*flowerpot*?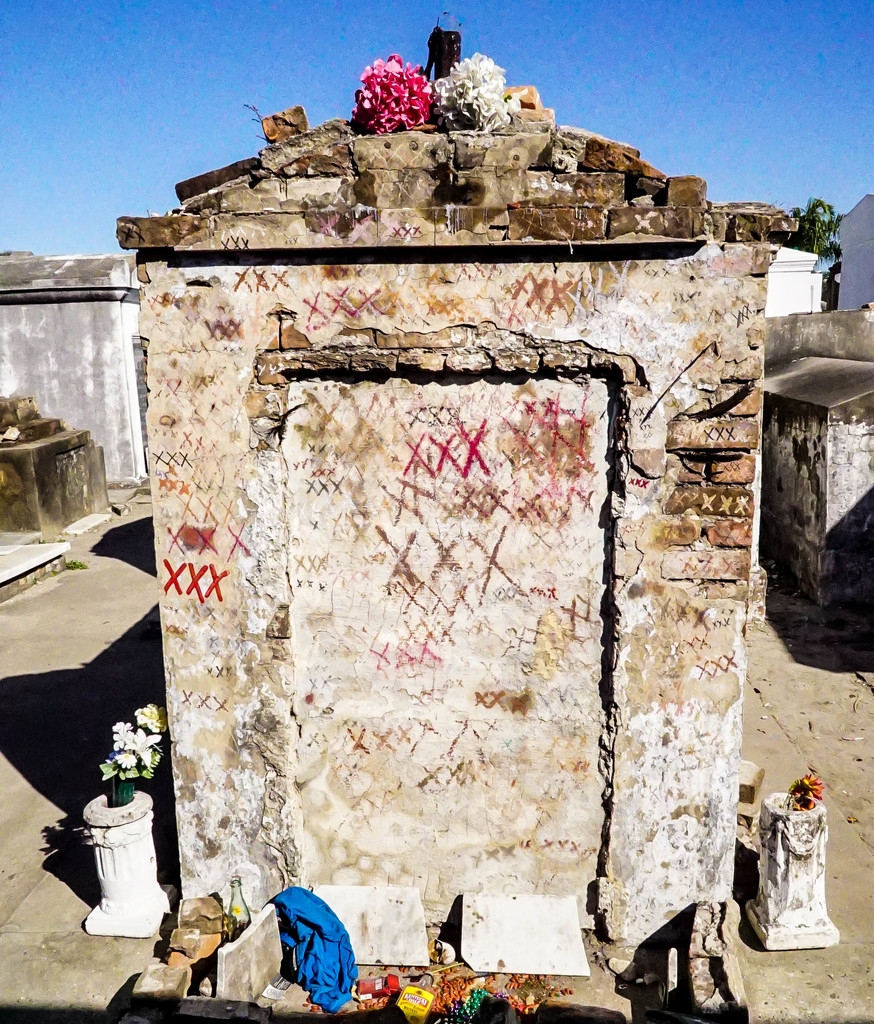
<box>745,788,838,947</box>
